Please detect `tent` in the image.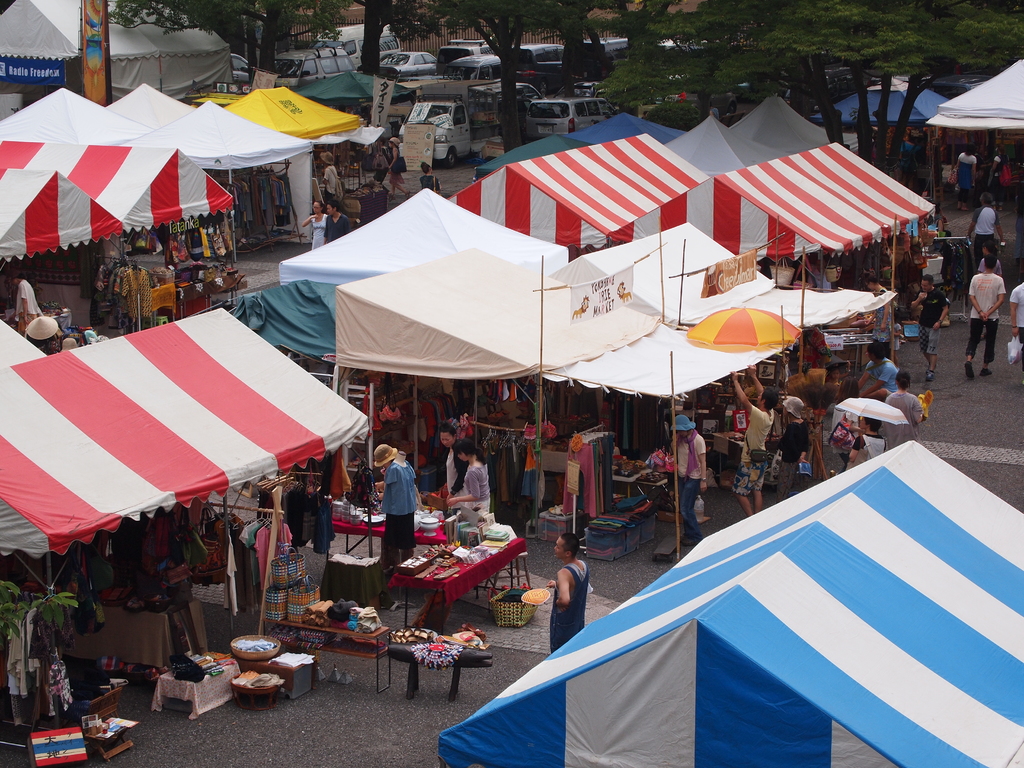
box=[683, 79, 876, 252].
